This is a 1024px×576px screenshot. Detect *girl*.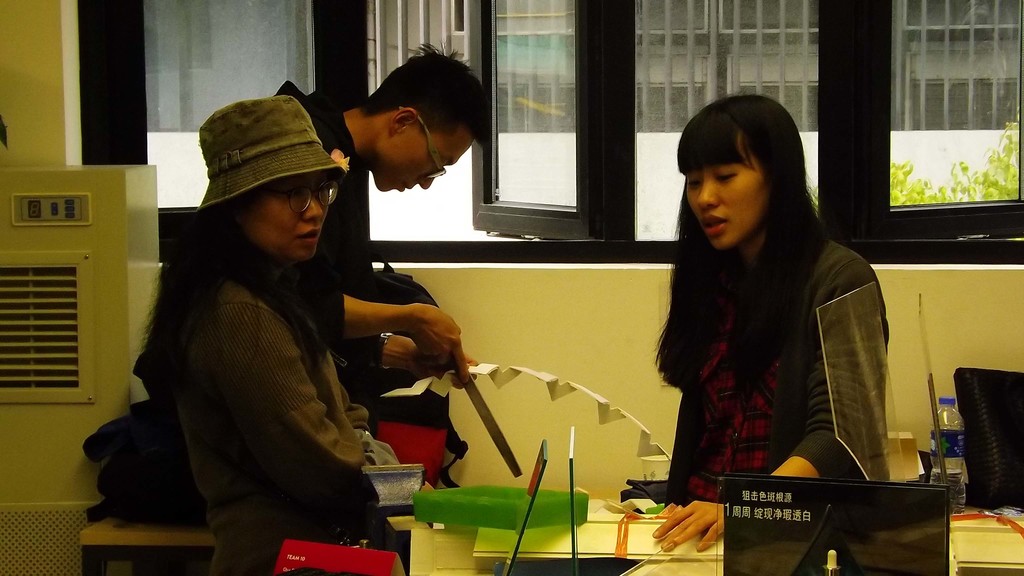
[left=128, top=97, right=400, bottom=575].
